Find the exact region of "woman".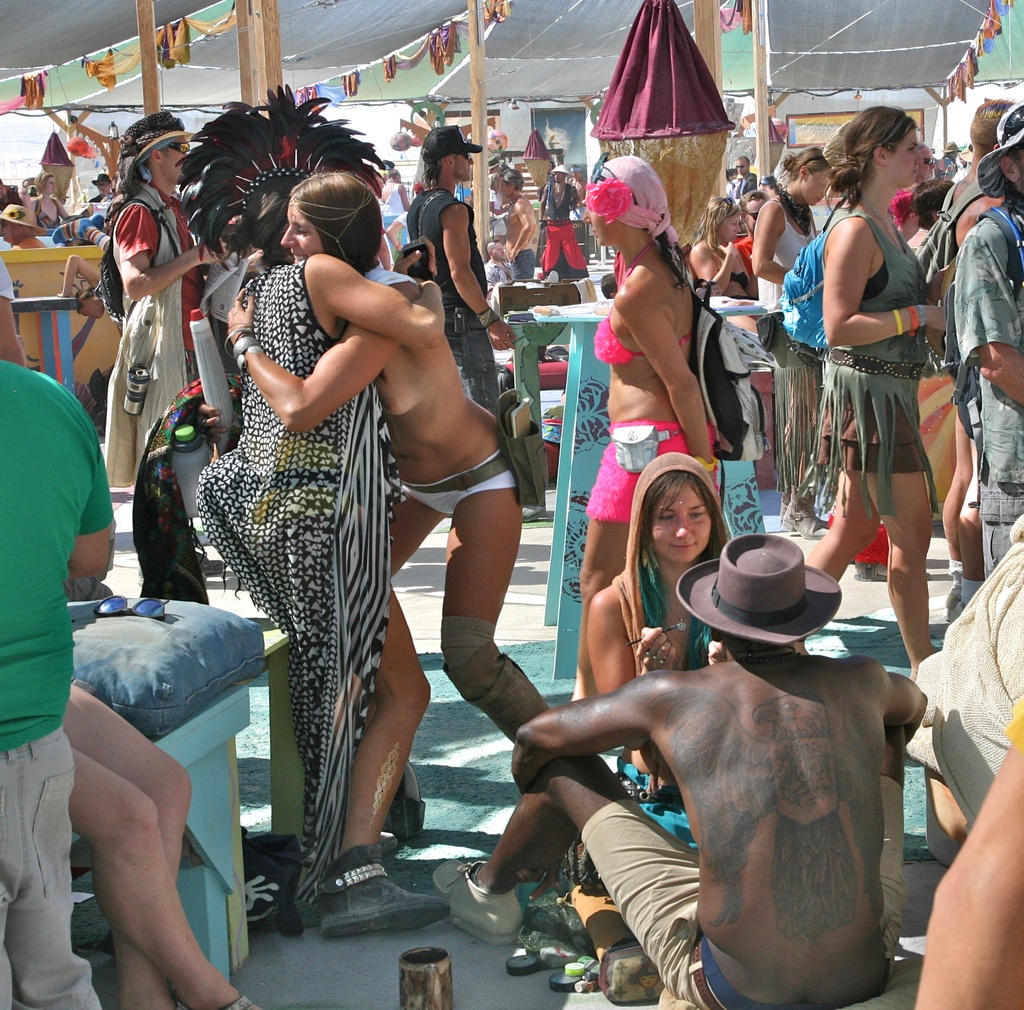
Exact region: <box>744,138,831,530</box>.
